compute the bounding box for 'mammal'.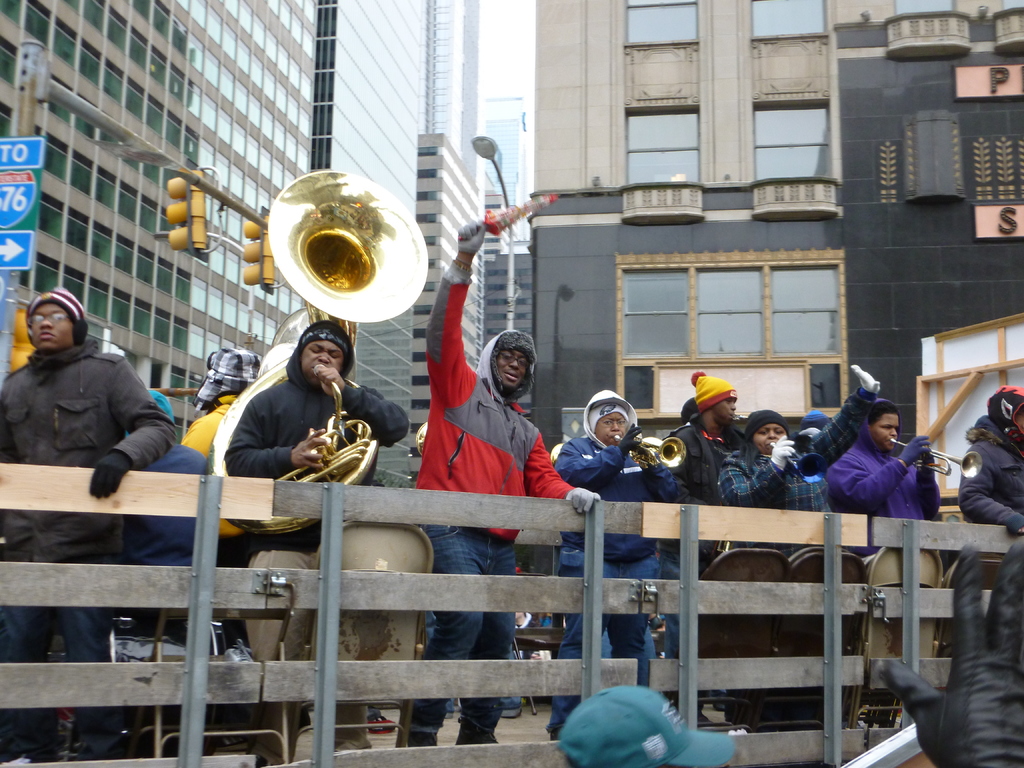
663 373 755 725.
